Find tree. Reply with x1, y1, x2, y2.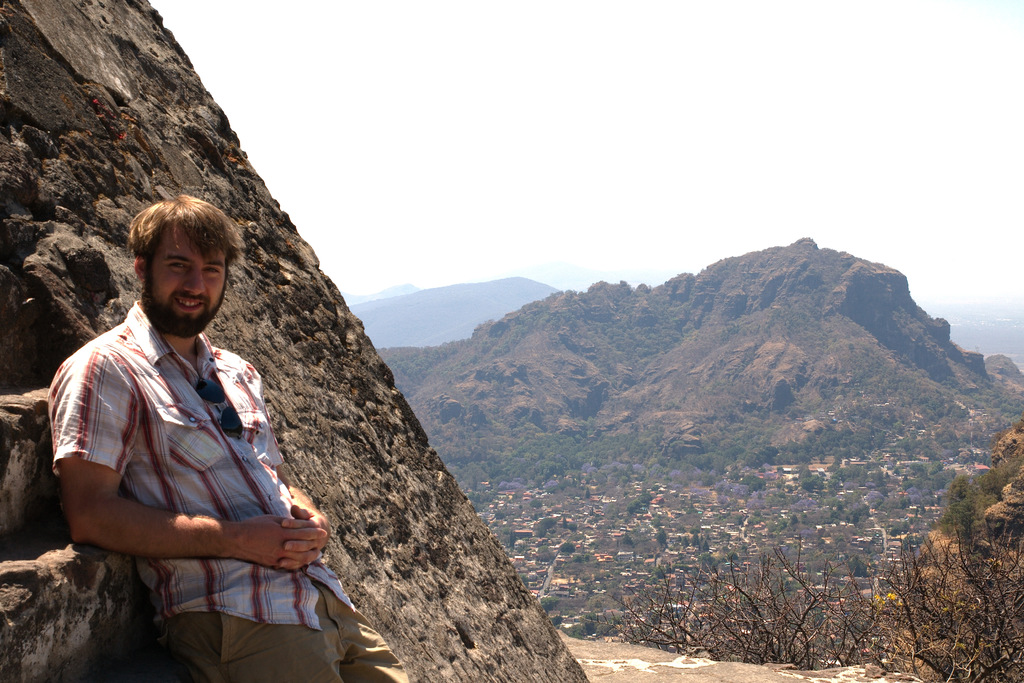
799, 476, 817, 495.
